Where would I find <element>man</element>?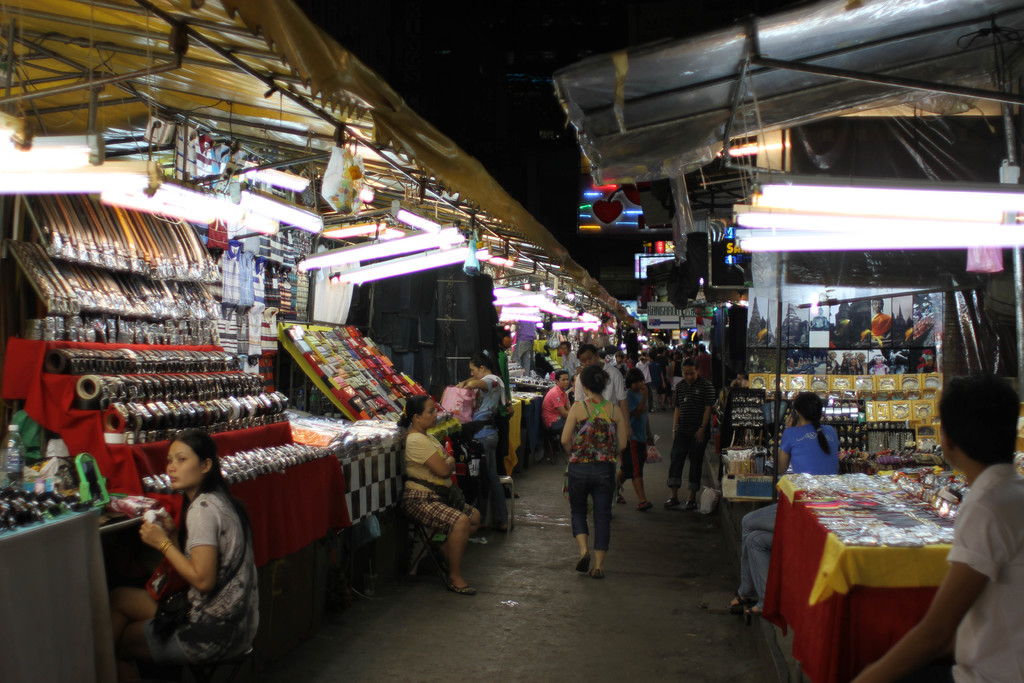
At 570, 345, 632, 522.
